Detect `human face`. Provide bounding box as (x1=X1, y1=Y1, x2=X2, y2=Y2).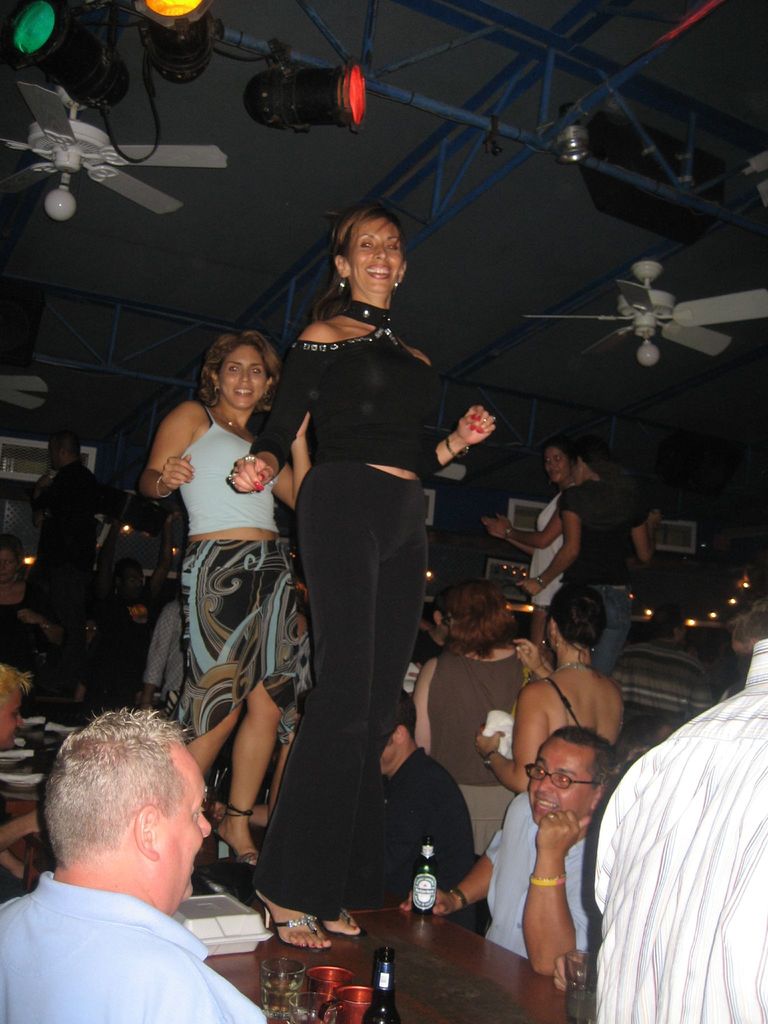
(x1=526, y1=732, x2=598, y2=826).
